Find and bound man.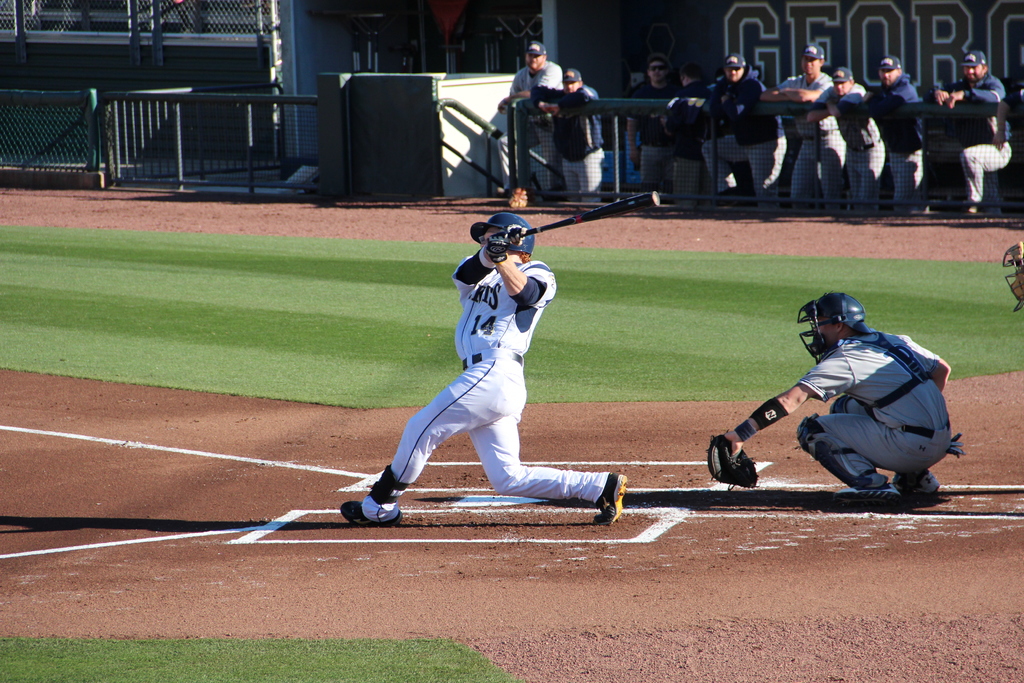
Bound: {"left": 699, "top": 49, "right": 786, "bottom": 215}.
